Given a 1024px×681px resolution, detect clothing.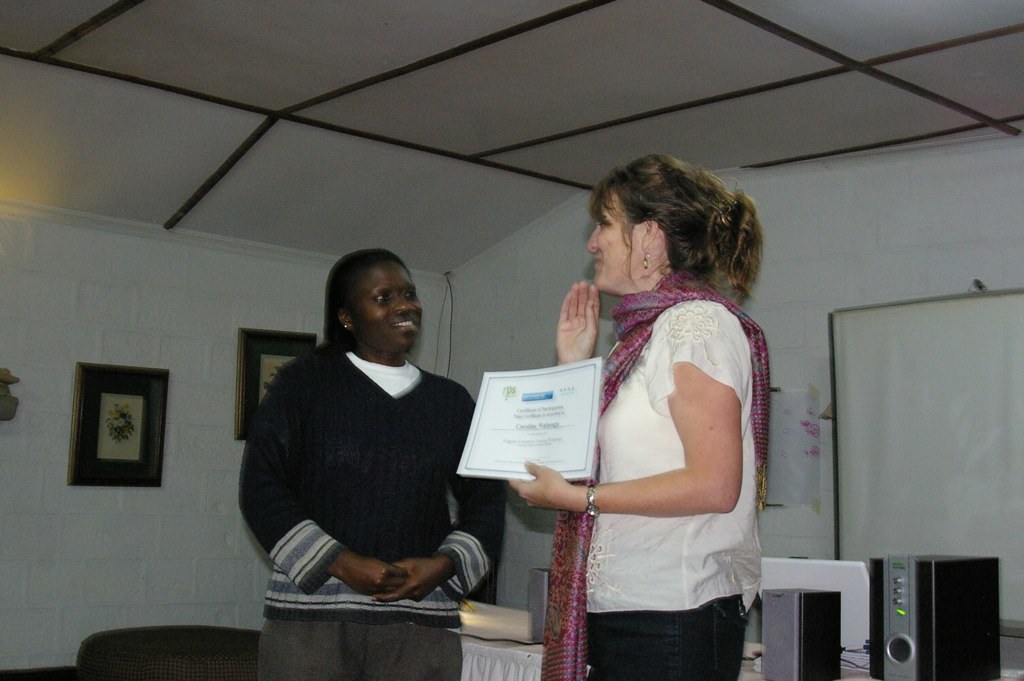
x1=236 y1=297 x2=499 y2=644.
